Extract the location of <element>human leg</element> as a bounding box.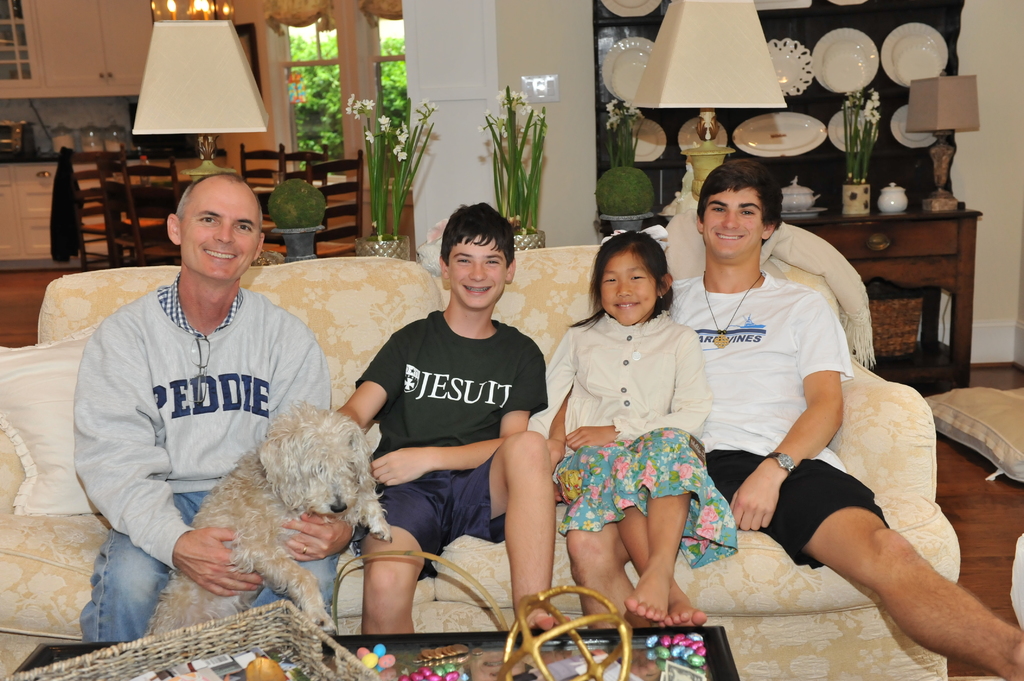
<region>358, 471, 444, 638</region>.
